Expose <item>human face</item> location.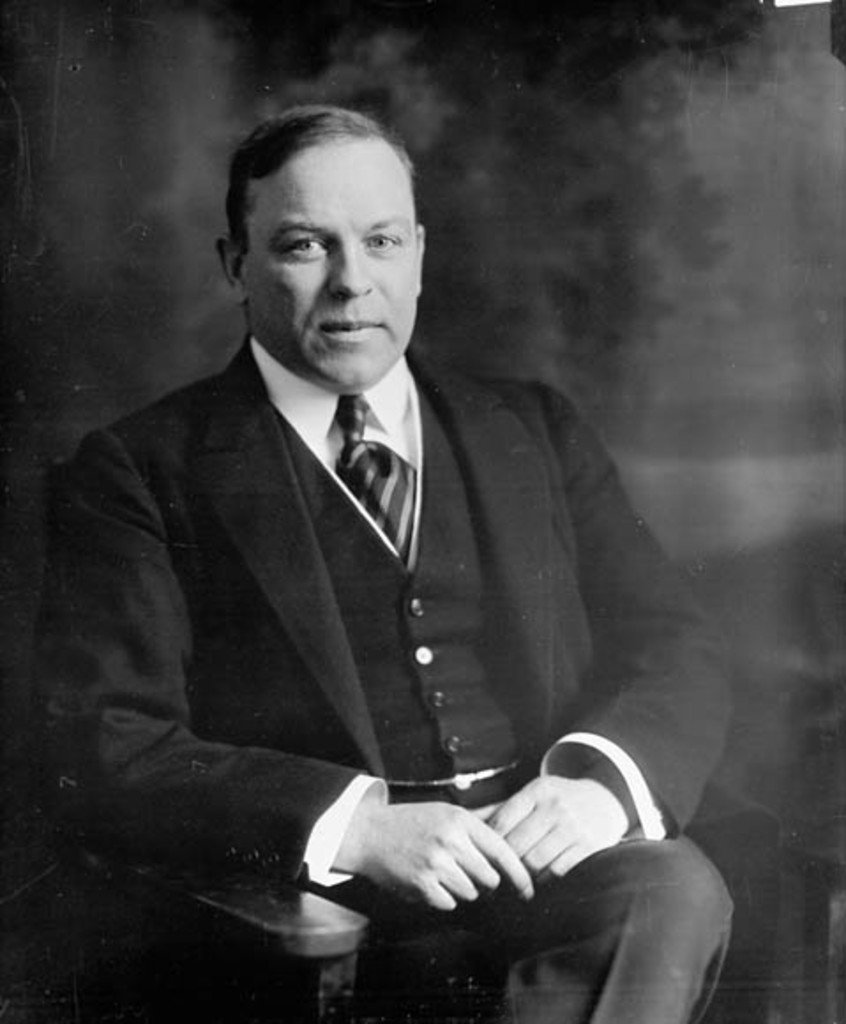
Exposed at pyautogui.locateOnScreen(244, 132, 424, 380).
